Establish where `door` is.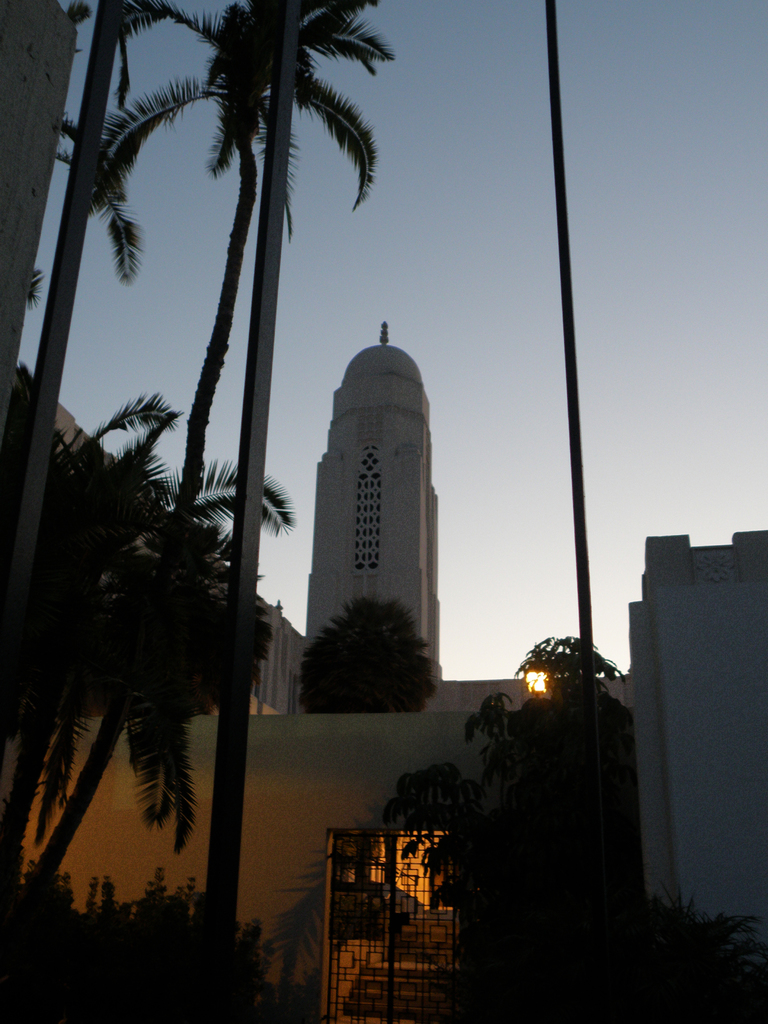
Established at [323, 829, 477, 1023].
